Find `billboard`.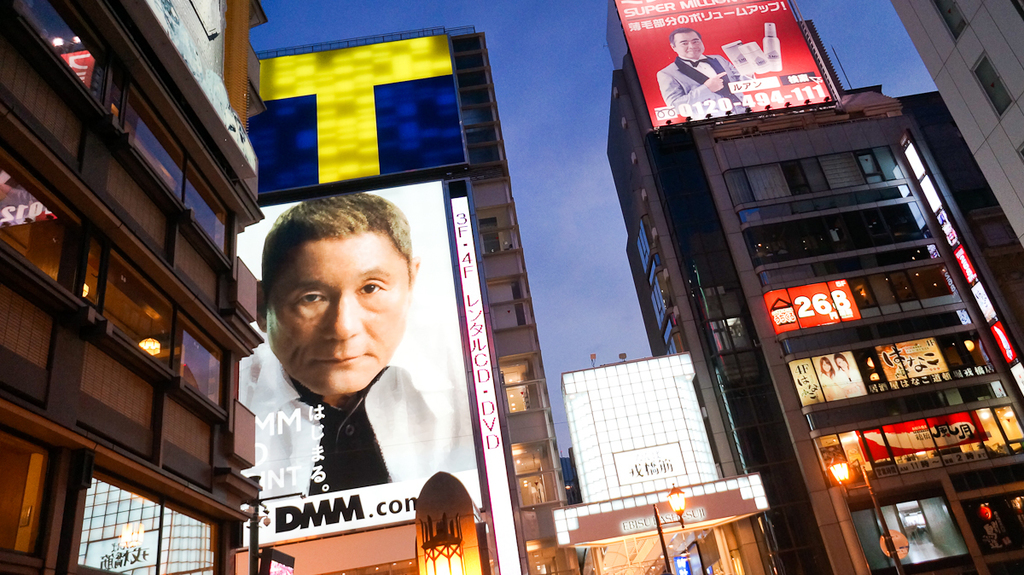
<bbox>894, 129, 1023, 398</bbox>.
